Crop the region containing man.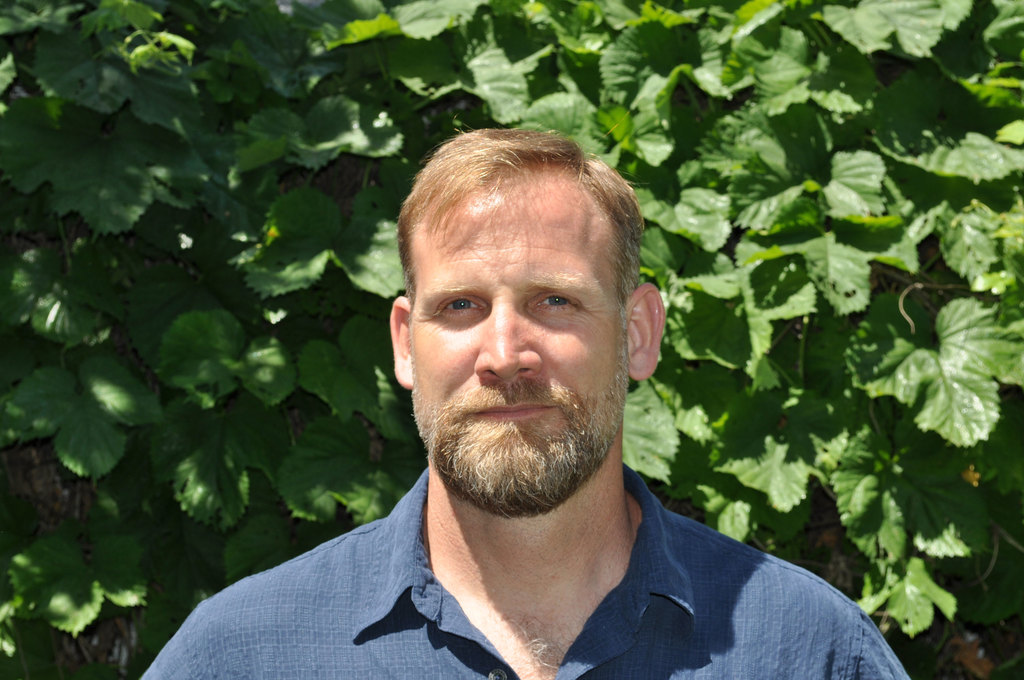
Crop region: (163,163,895,663).
